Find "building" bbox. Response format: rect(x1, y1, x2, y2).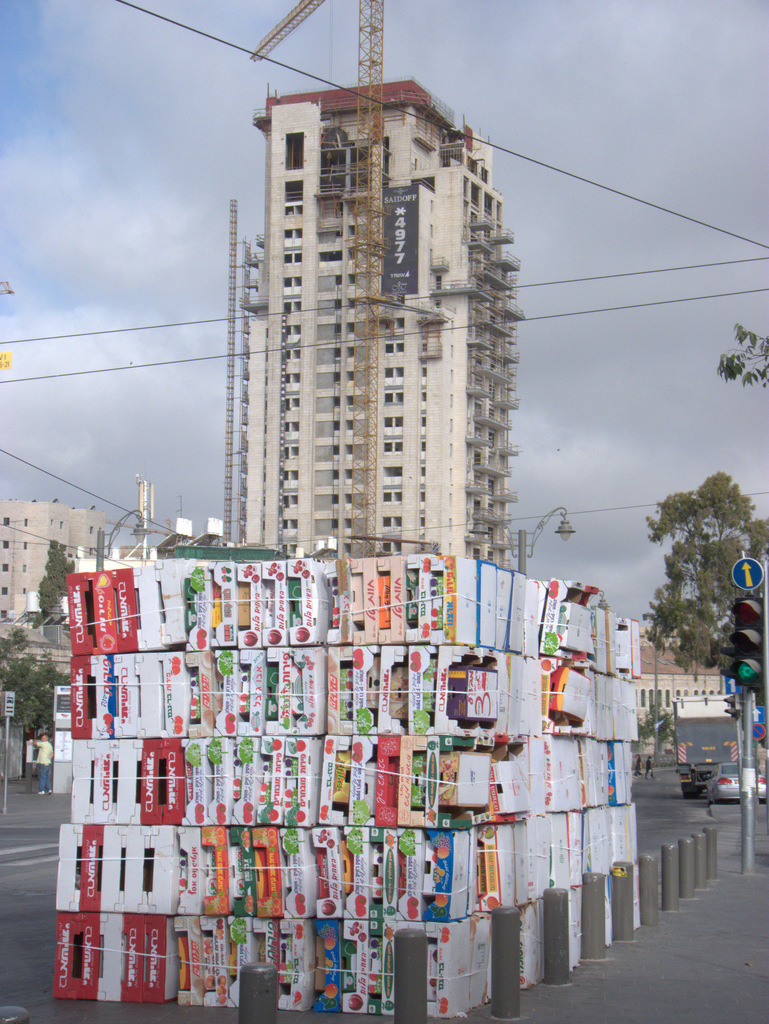
rect(638, 629, 727, 715).
